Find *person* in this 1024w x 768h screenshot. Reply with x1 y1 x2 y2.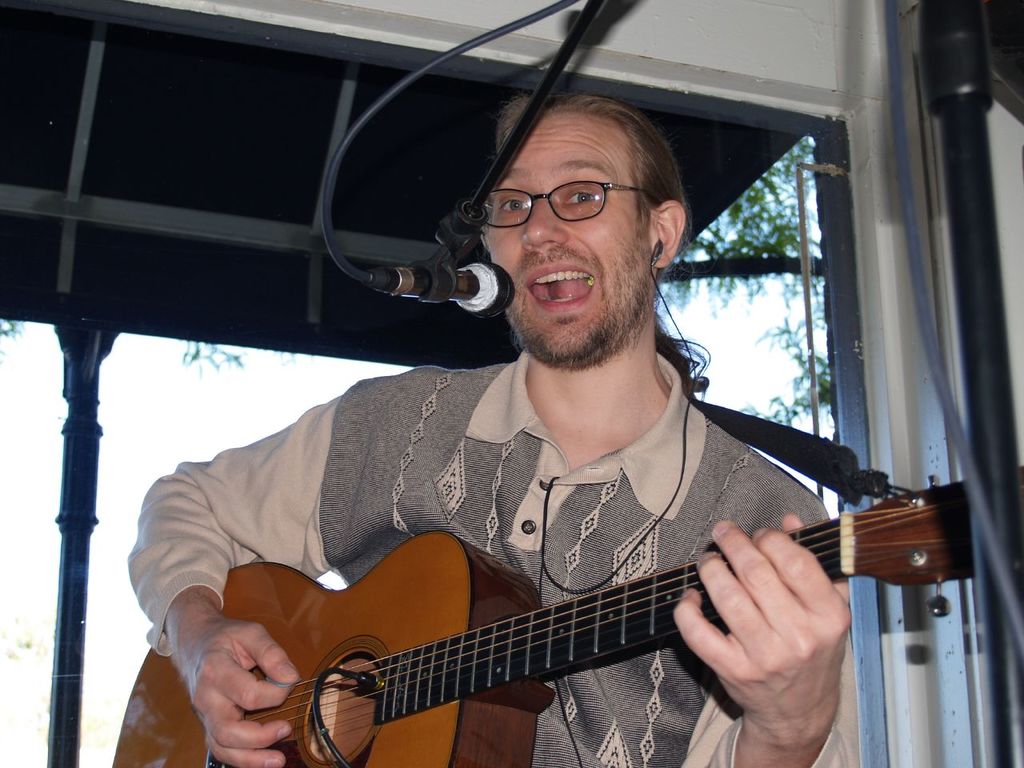
130 91 856 767.
